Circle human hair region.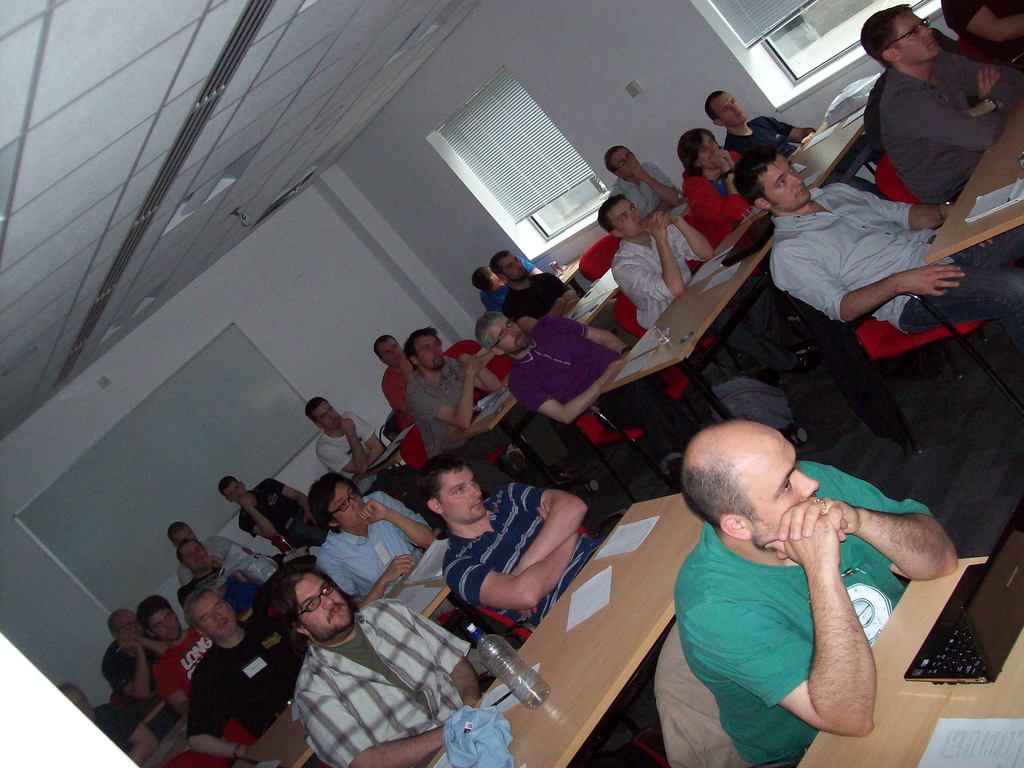
Region: rect(56, 680, 87, 701).
